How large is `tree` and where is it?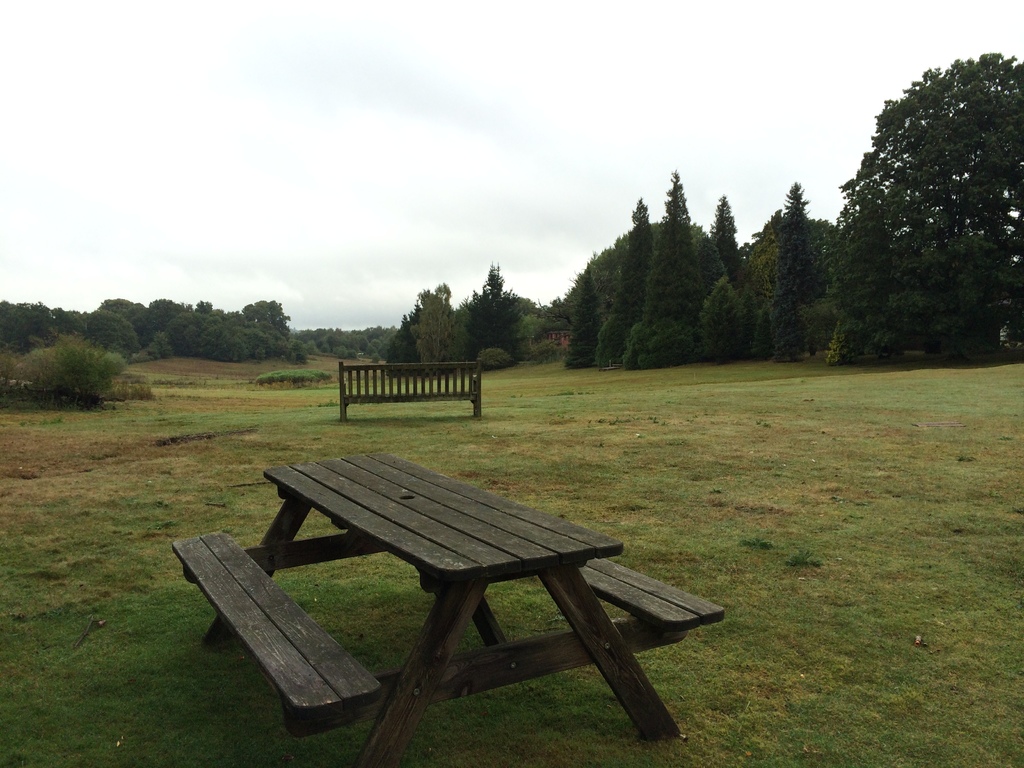
Bounding box: Rect(100, 298, 153, 346).
